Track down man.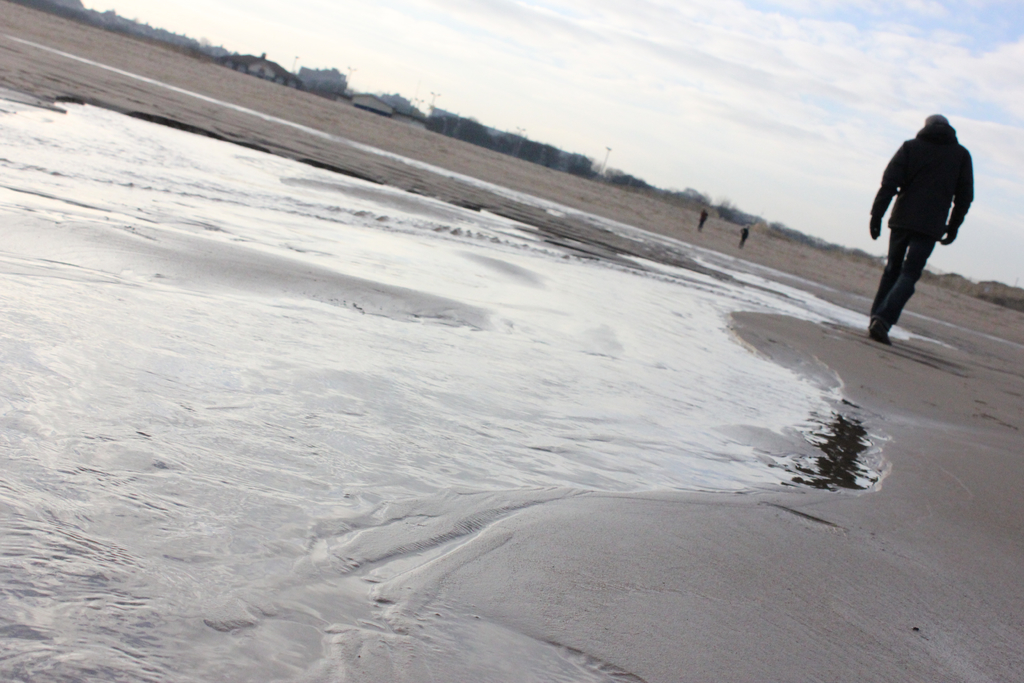
Tracked to <box>869,102,979,347</box>.
